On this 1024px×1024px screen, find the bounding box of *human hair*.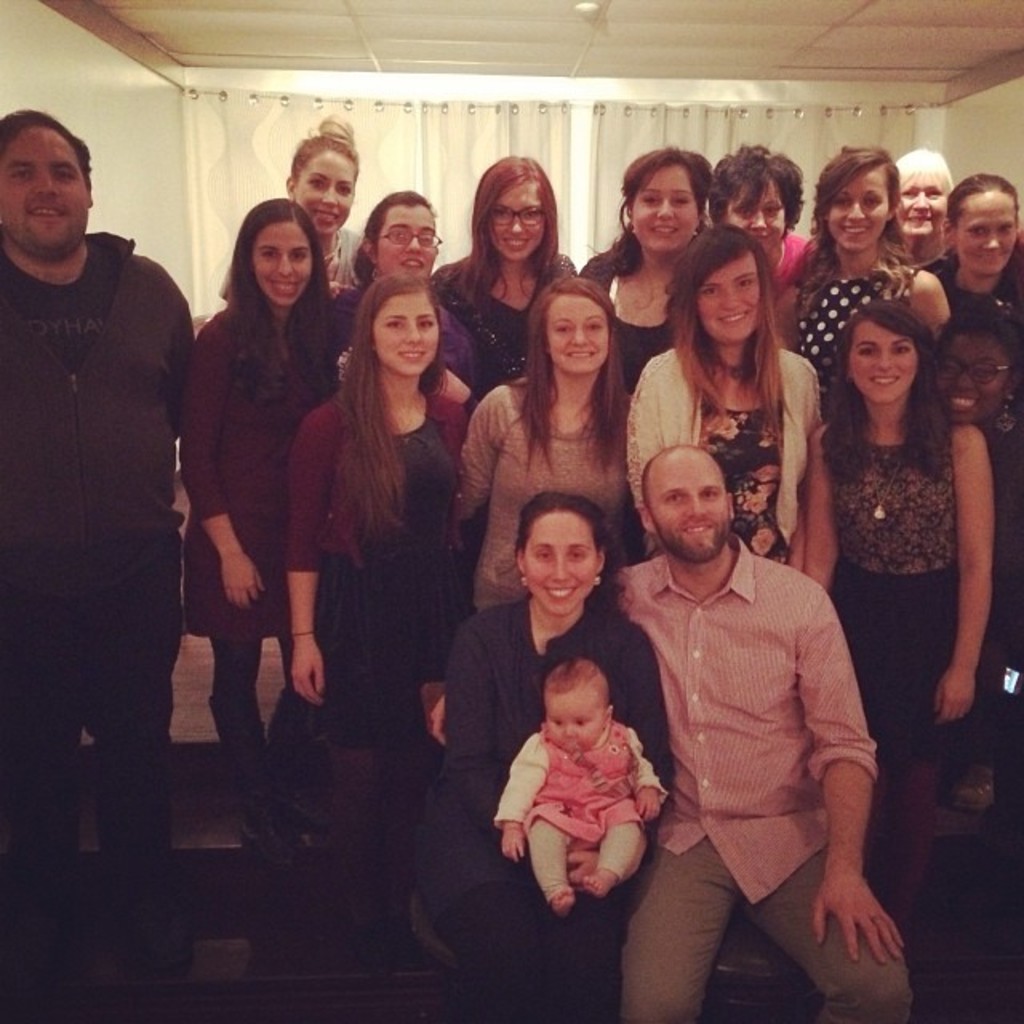
Bounding box: x1=885, y1=146, x2=958, y2=206.
